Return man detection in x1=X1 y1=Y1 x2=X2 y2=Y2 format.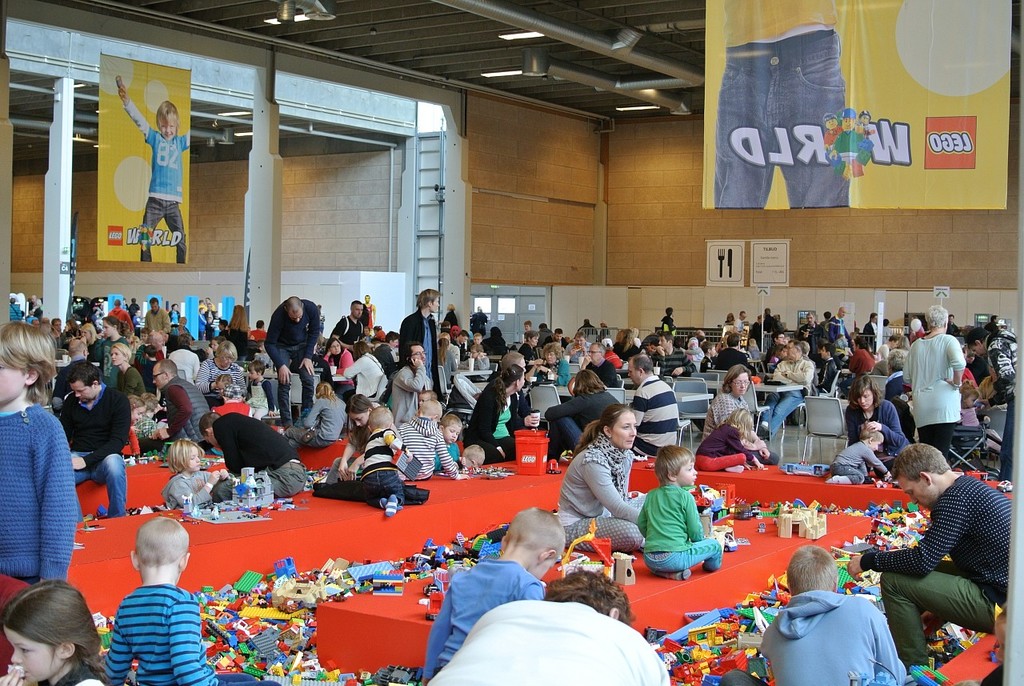
x1=738 y1=311 x2=746 y2=326.
